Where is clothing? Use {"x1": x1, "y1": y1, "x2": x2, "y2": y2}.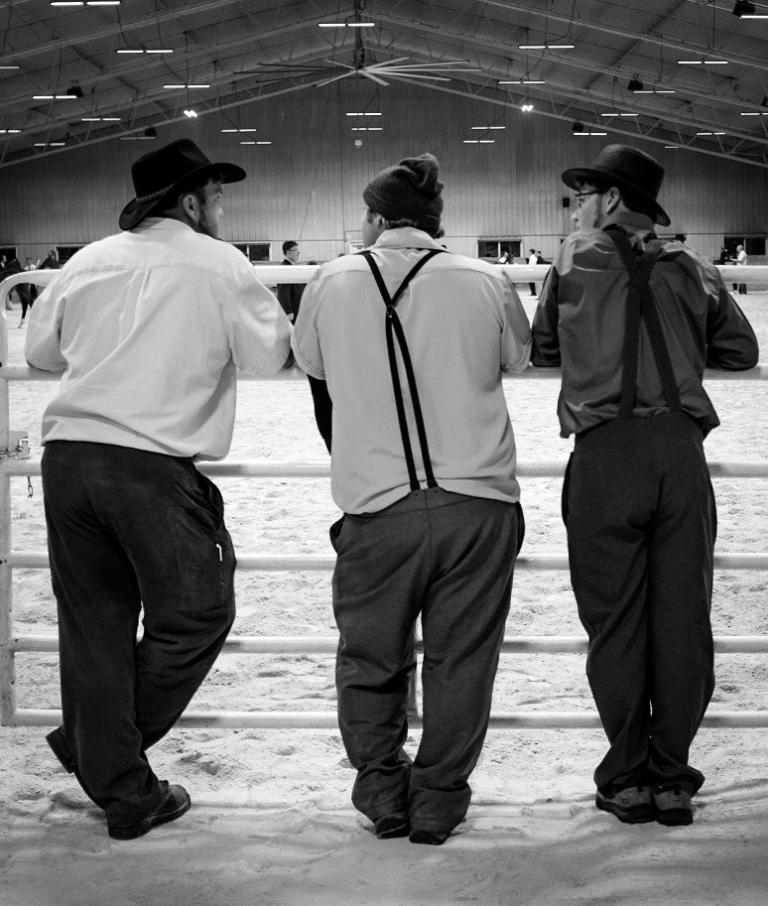
{"x1": 286, "y1": 222, "x2": 535, "y2": 831}.
